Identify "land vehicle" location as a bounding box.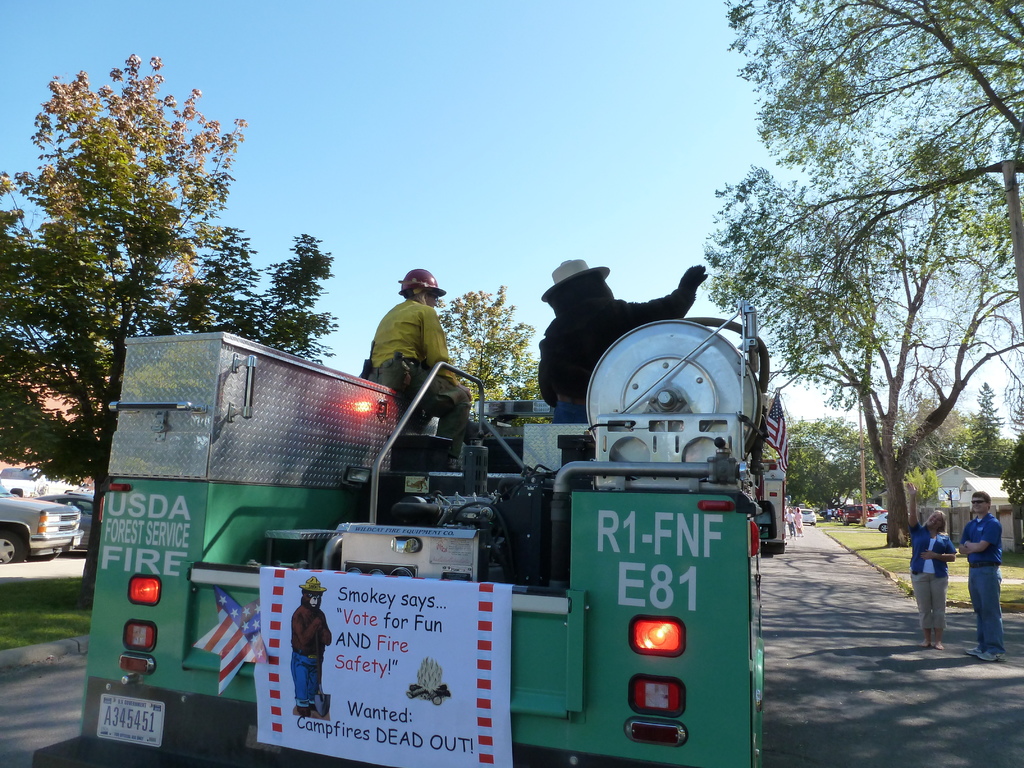
(0,491,81,568).
